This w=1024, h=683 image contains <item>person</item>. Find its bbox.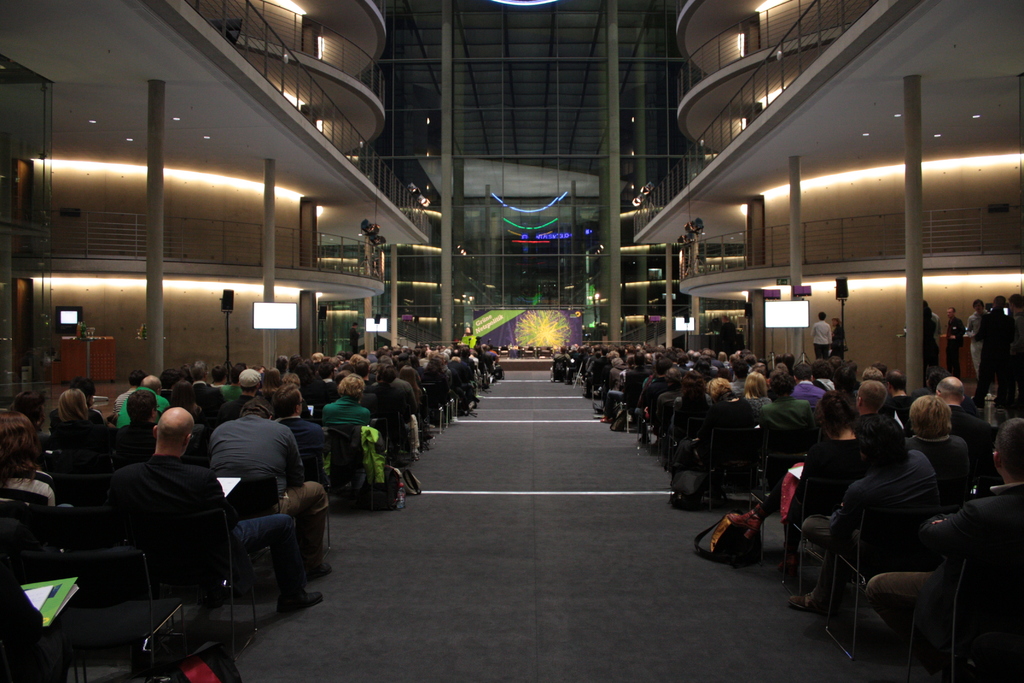
[left=968, top=301, right=1016, bottom=407].
